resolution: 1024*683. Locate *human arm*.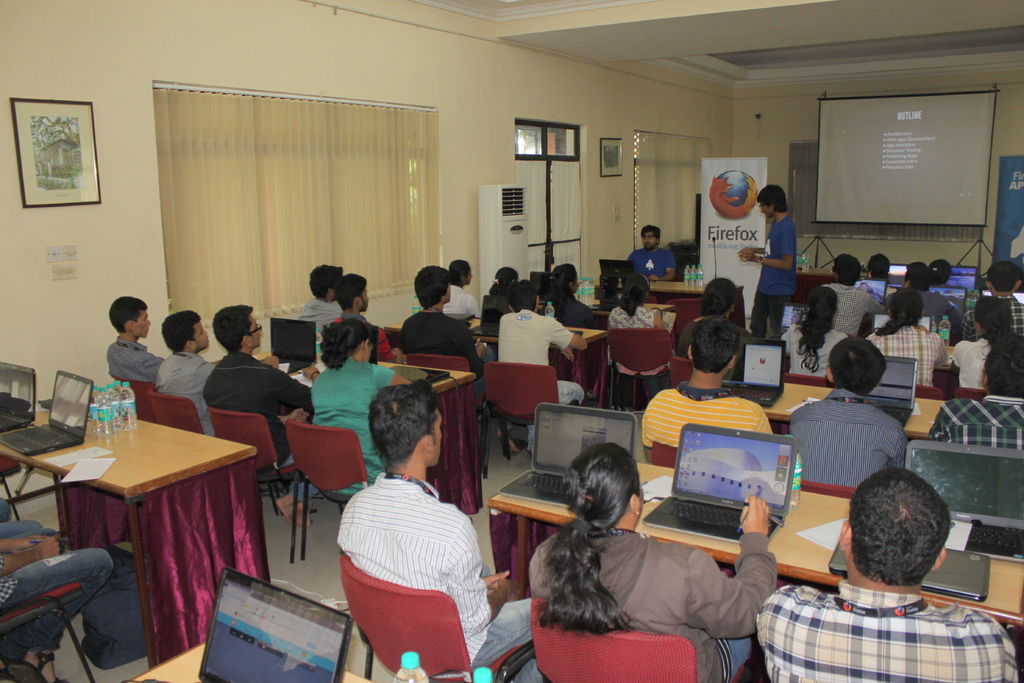
479/569/511/591.
